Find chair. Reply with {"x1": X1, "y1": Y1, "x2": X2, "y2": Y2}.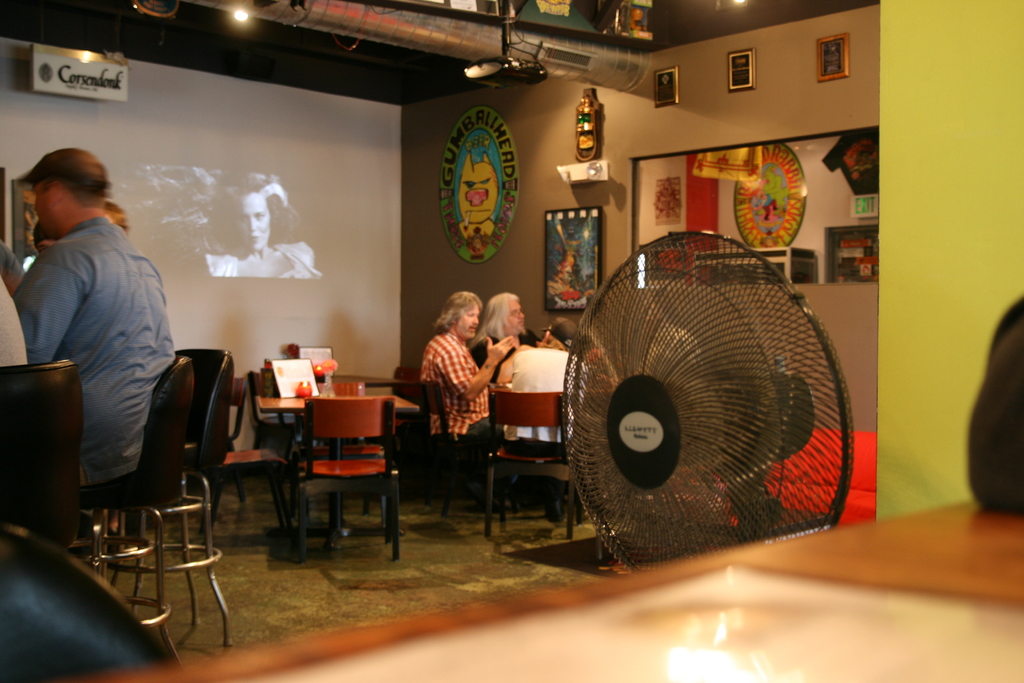
{"x1": 0, "y1": 356, "x2": 80, "y2": 547}.
